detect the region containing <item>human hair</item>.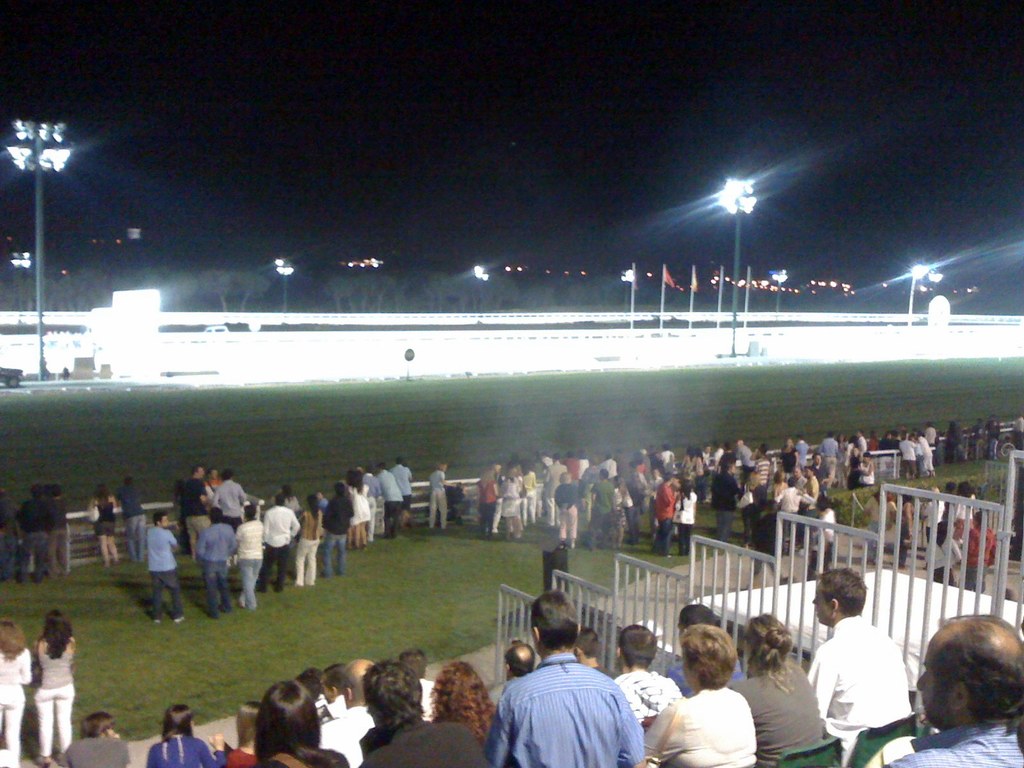
crop(337, 657, 374, 707).
